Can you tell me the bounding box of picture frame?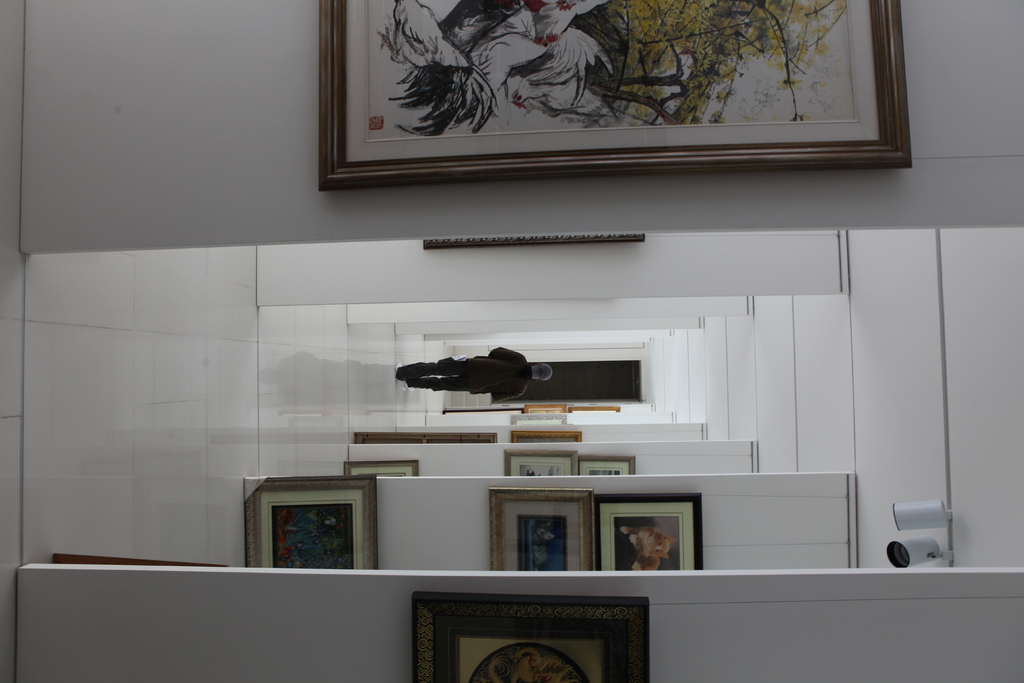
bbox=[316, 0, 917, 193].
